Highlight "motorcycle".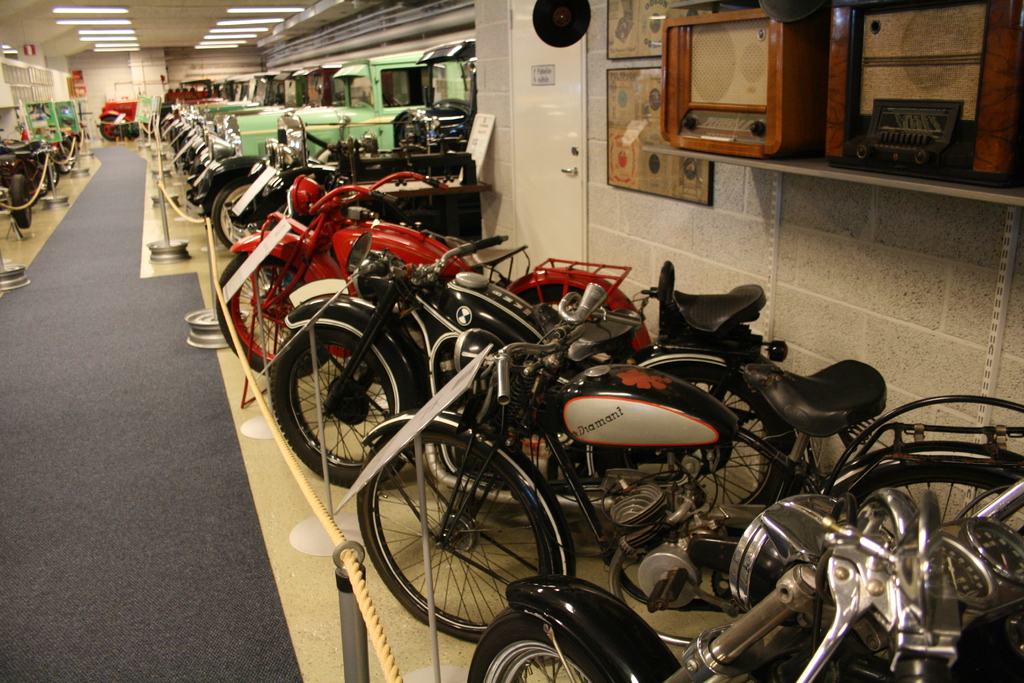
Highlighted region: [211,168,650,403].
